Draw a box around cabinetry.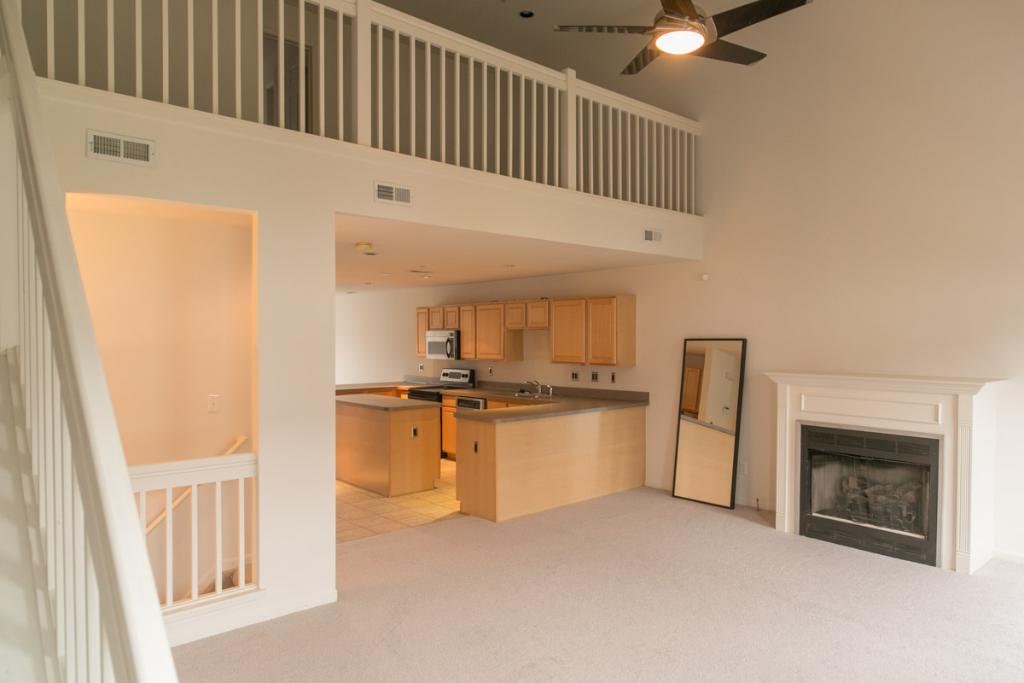
pyautogui.locateOnScreen(505, 299, 549, 331).
